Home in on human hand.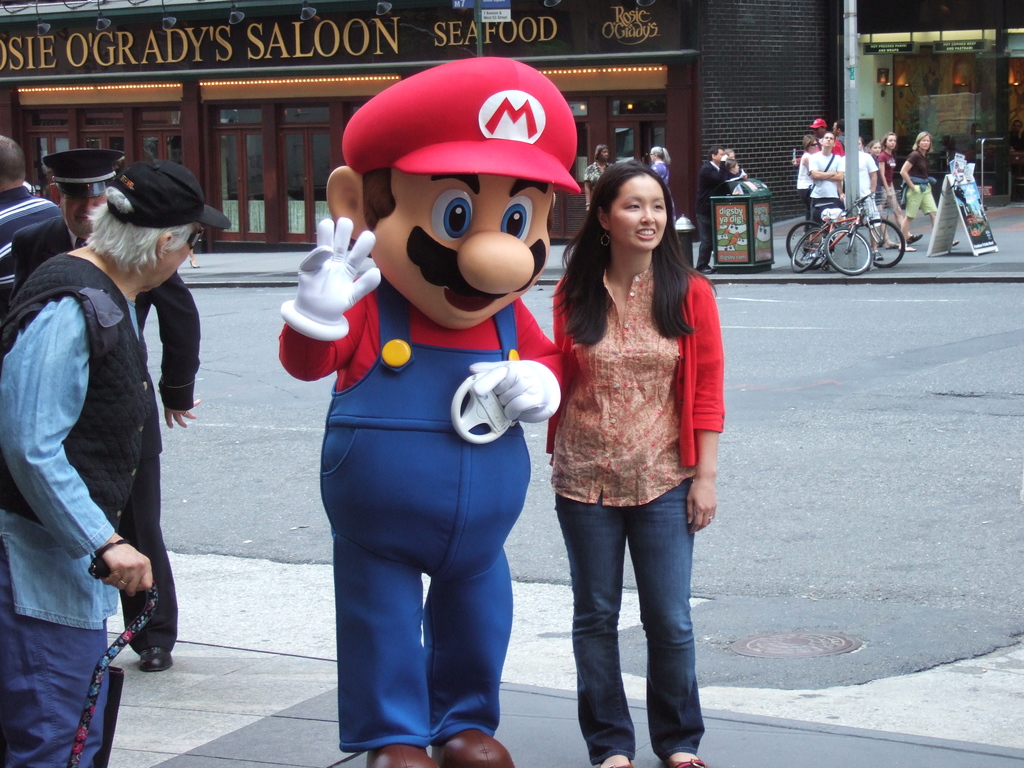
Homed in at {"x1": 742, "y1": 172, "x2": 751, "y2": 179}.
